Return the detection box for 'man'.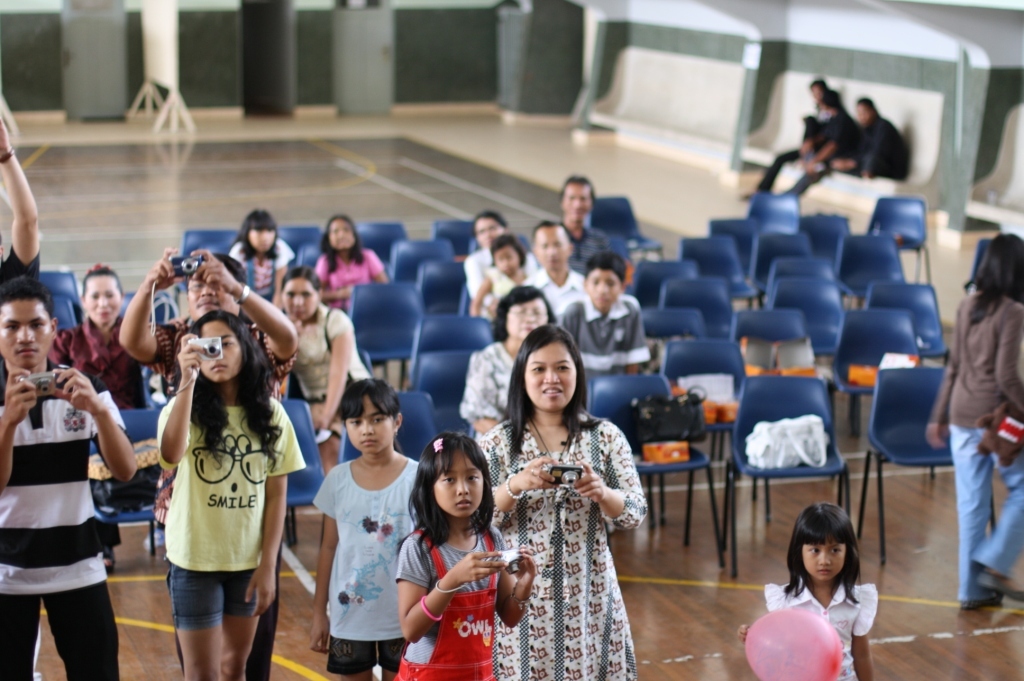
BBox(0, 268, 133, 680).
